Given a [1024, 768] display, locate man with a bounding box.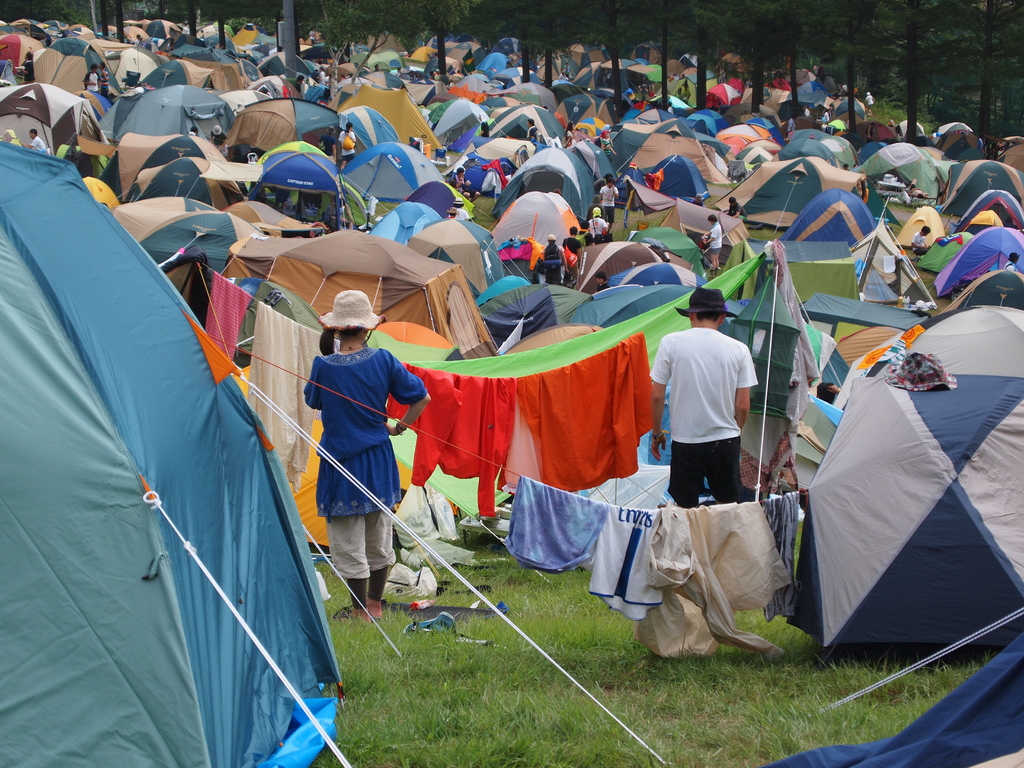
Located: l=598, t=170, r=613, b=237.
